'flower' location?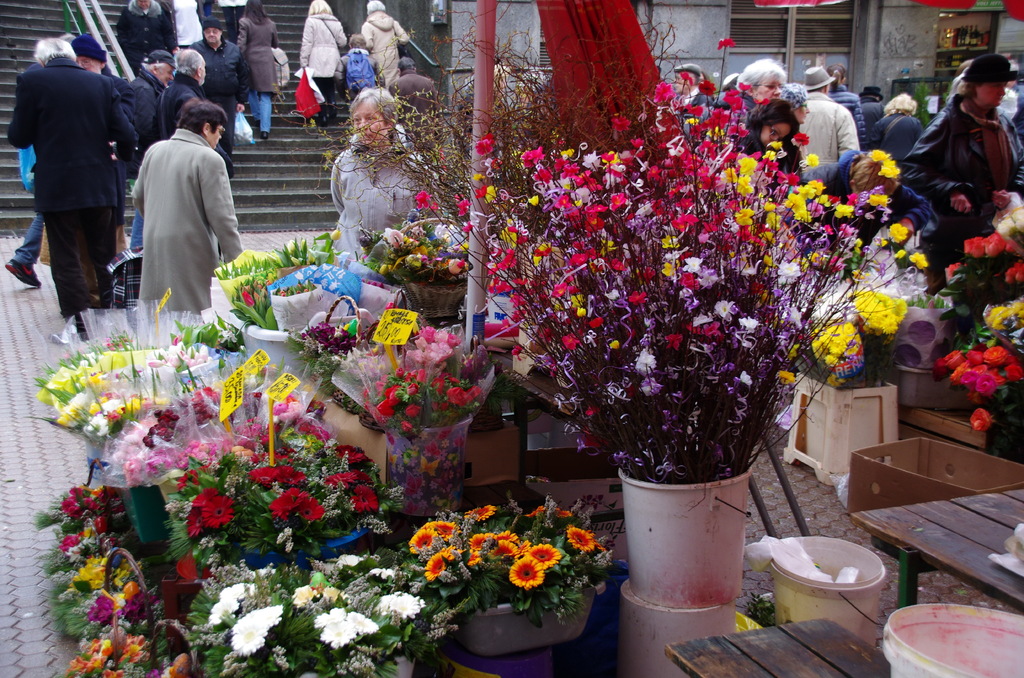
left=421, top=551, right=446, bottom=585
